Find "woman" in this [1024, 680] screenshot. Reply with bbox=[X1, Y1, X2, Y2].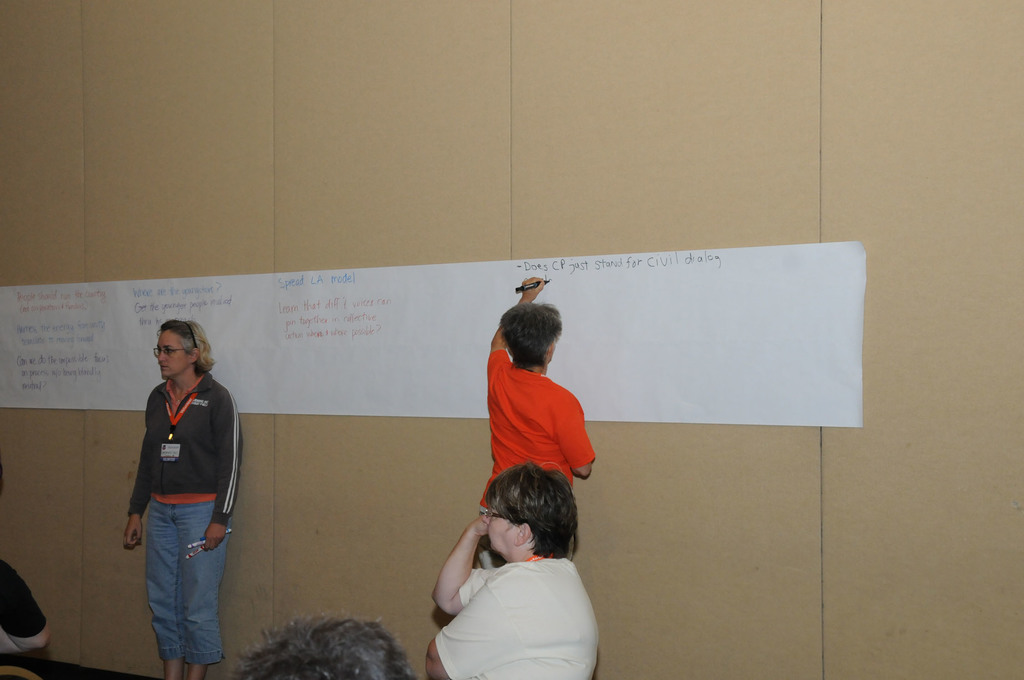
bbox=[122, 316, 244, 679].
